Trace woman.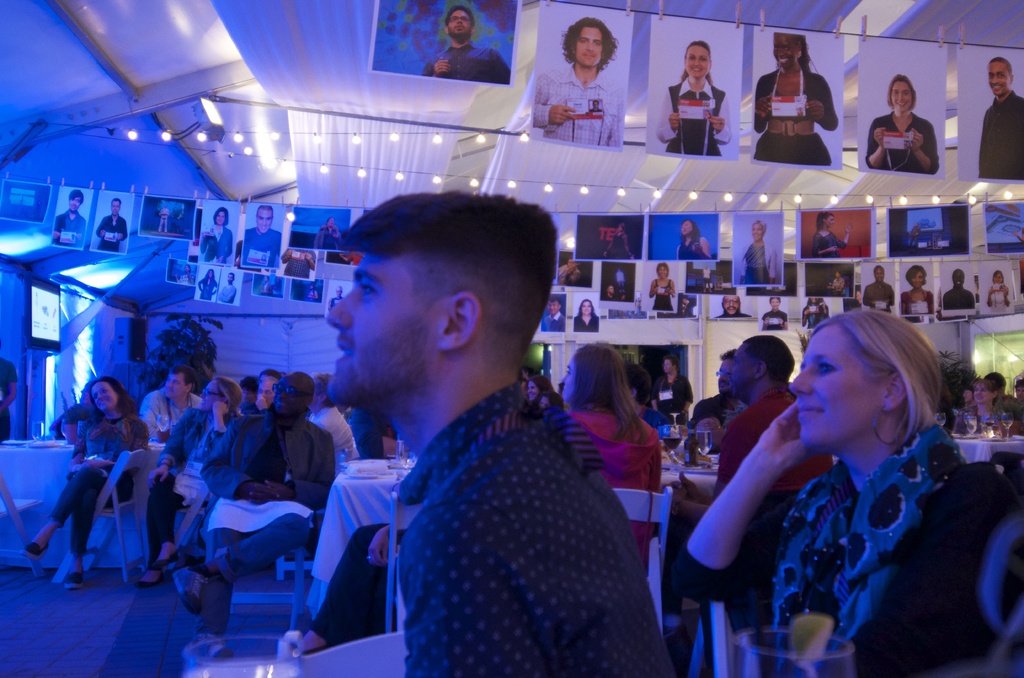
Traced to l=616, t=358, r=662, b=434.
